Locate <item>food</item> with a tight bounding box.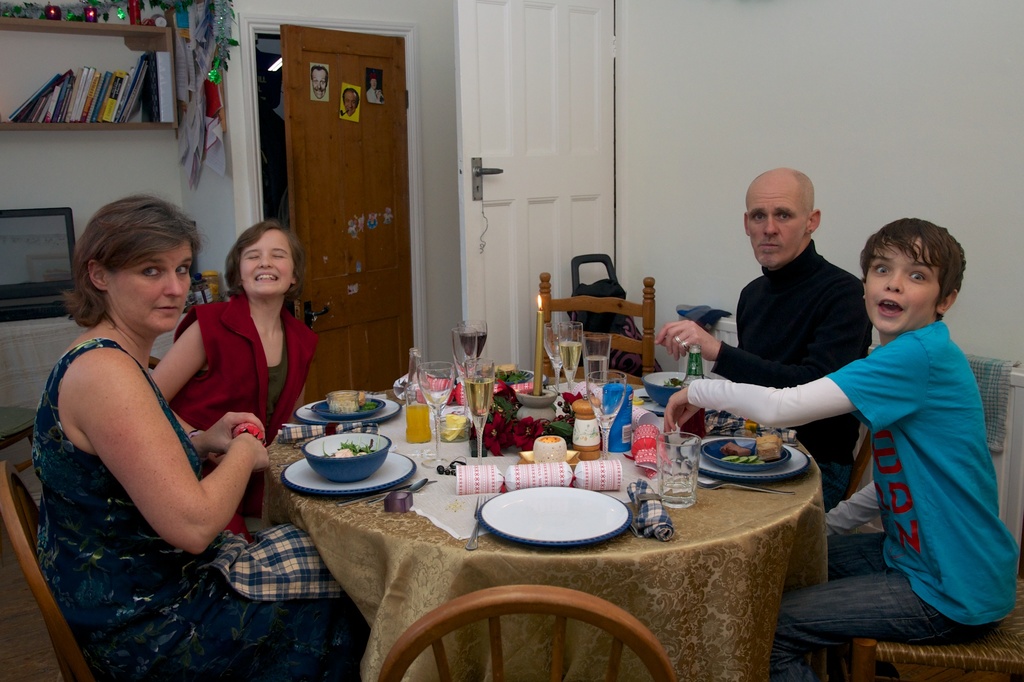
[left=294, top=418, right=382, bottom=480].
